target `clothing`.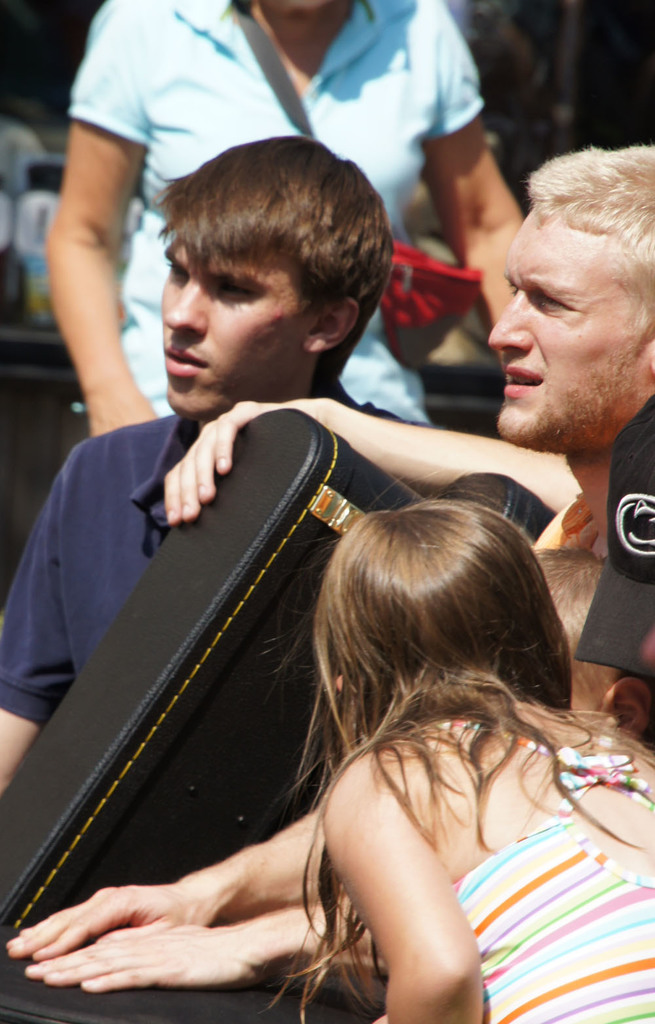
Target region: 447 715 654 1023.
